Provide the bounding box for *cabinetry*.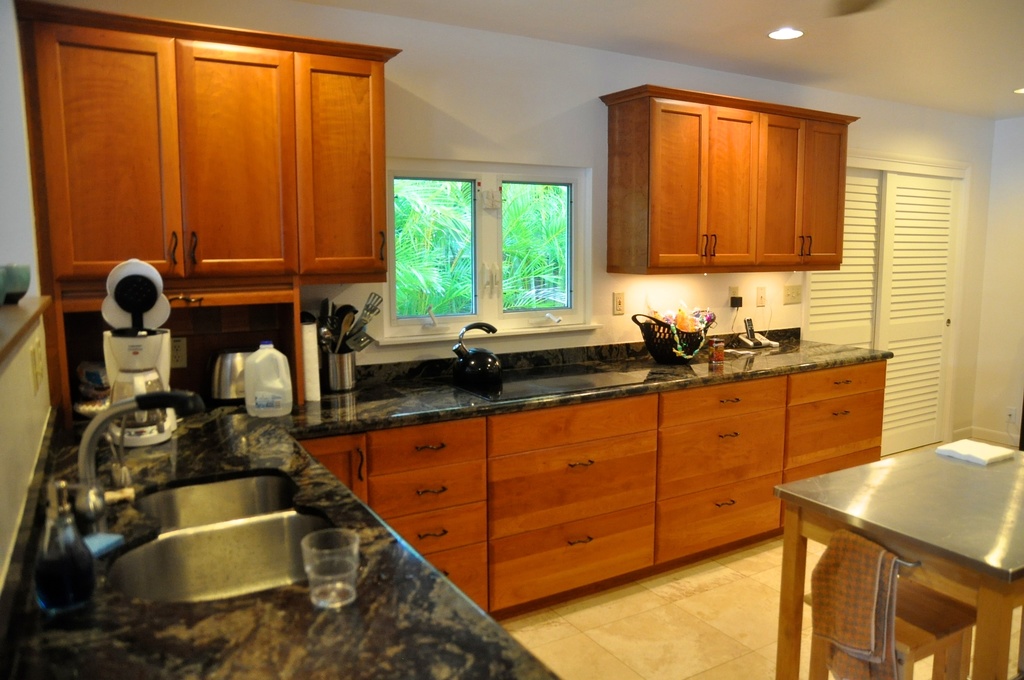
[104, 75, 860, 648].
